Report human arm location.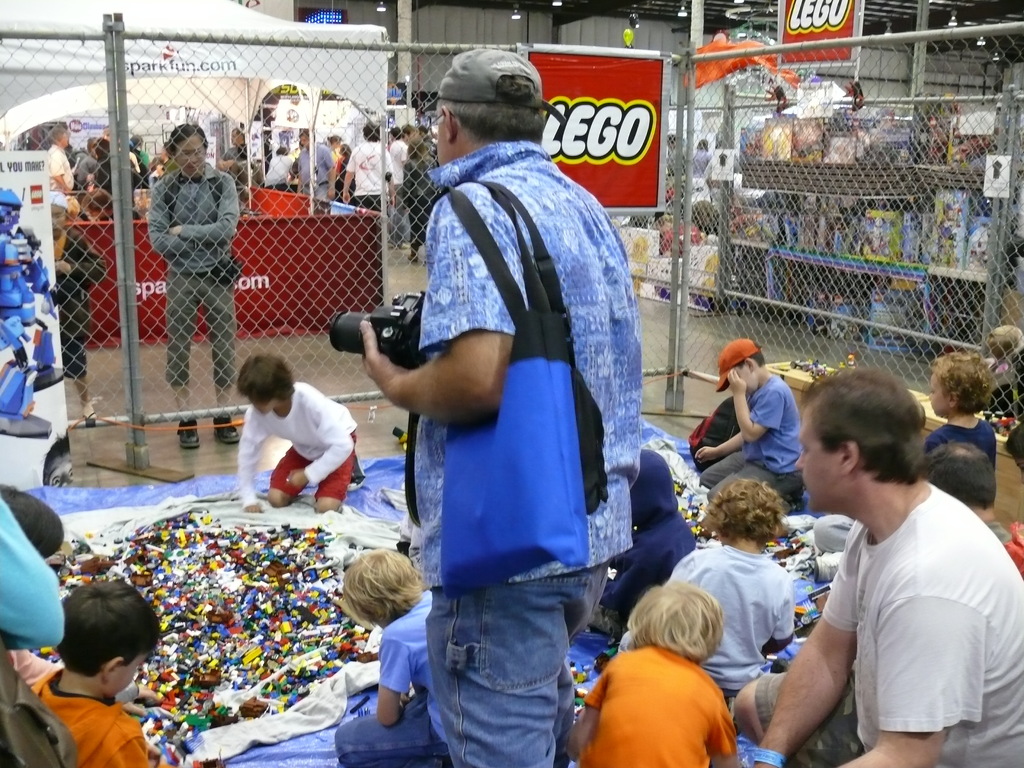
Report: {"left": 230, "top": 404, "right": 267, "bottom": 512}.
